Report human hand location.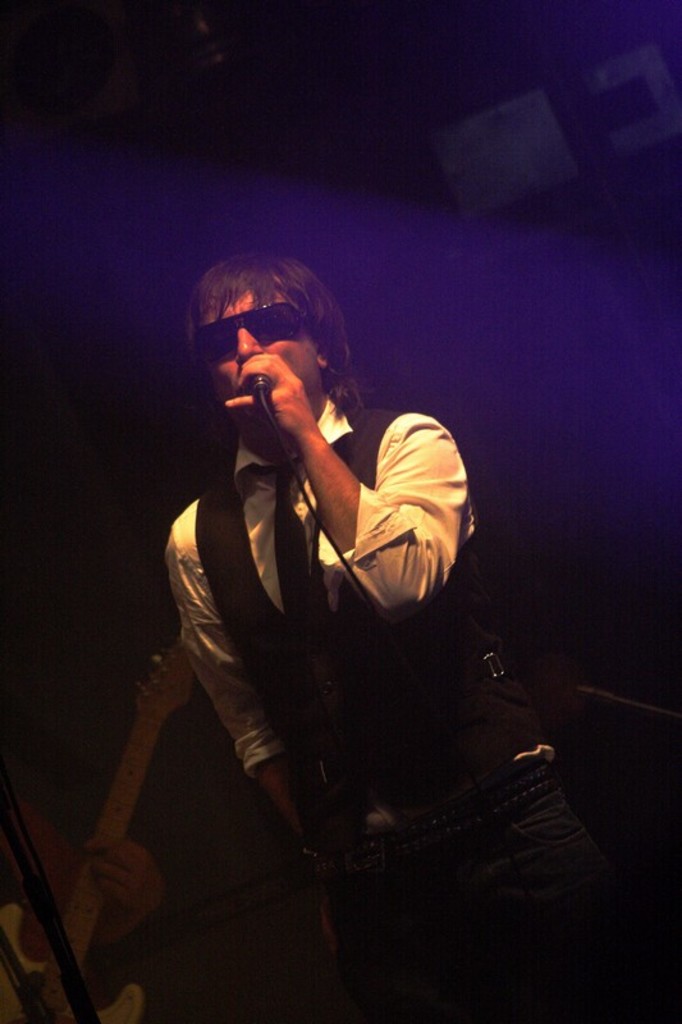
Report: {"x1": 68, "y1": 826, "x2": 155, "y2": 937}.
